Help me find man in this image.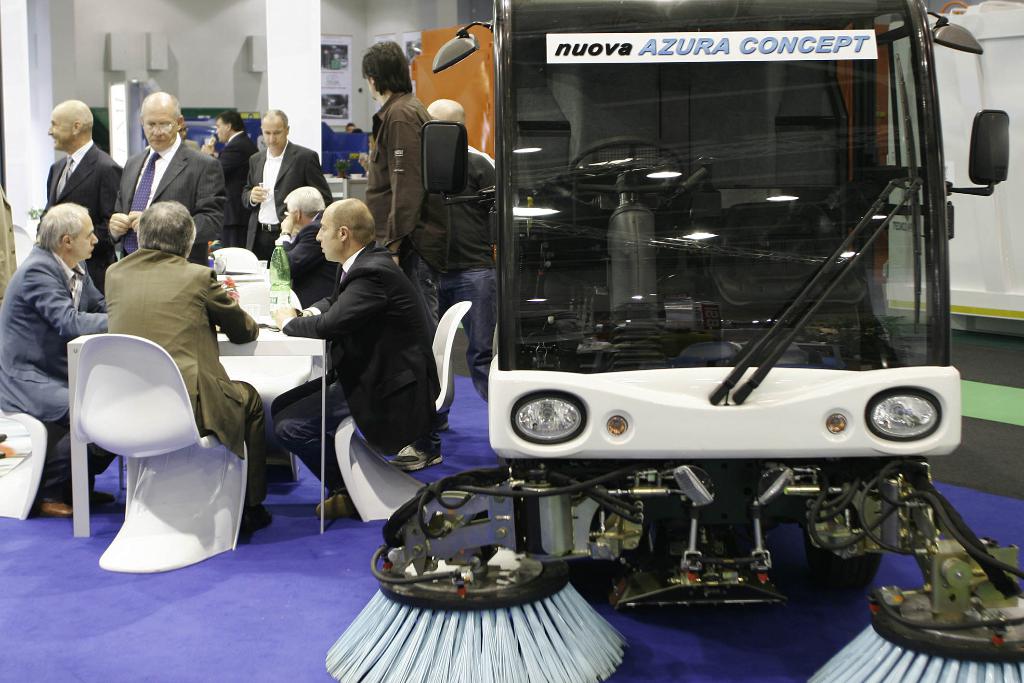
Found it: select_region(103, 200, 282, 543).
